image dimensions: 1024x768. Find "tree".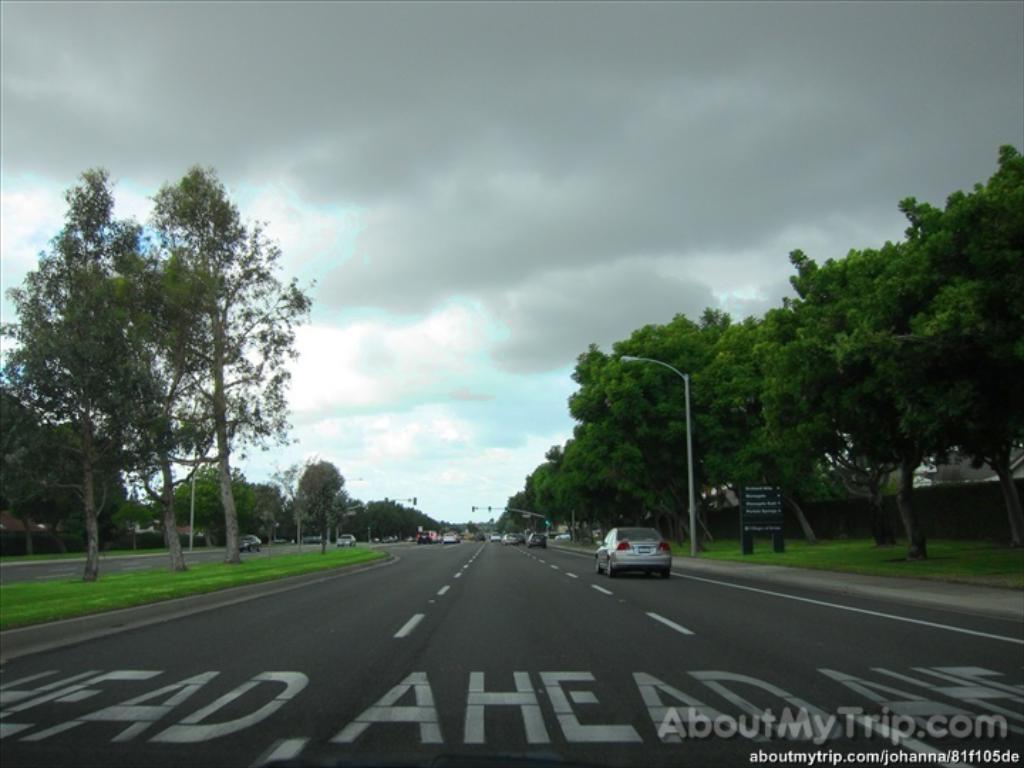
124, 155, 297, 562.
